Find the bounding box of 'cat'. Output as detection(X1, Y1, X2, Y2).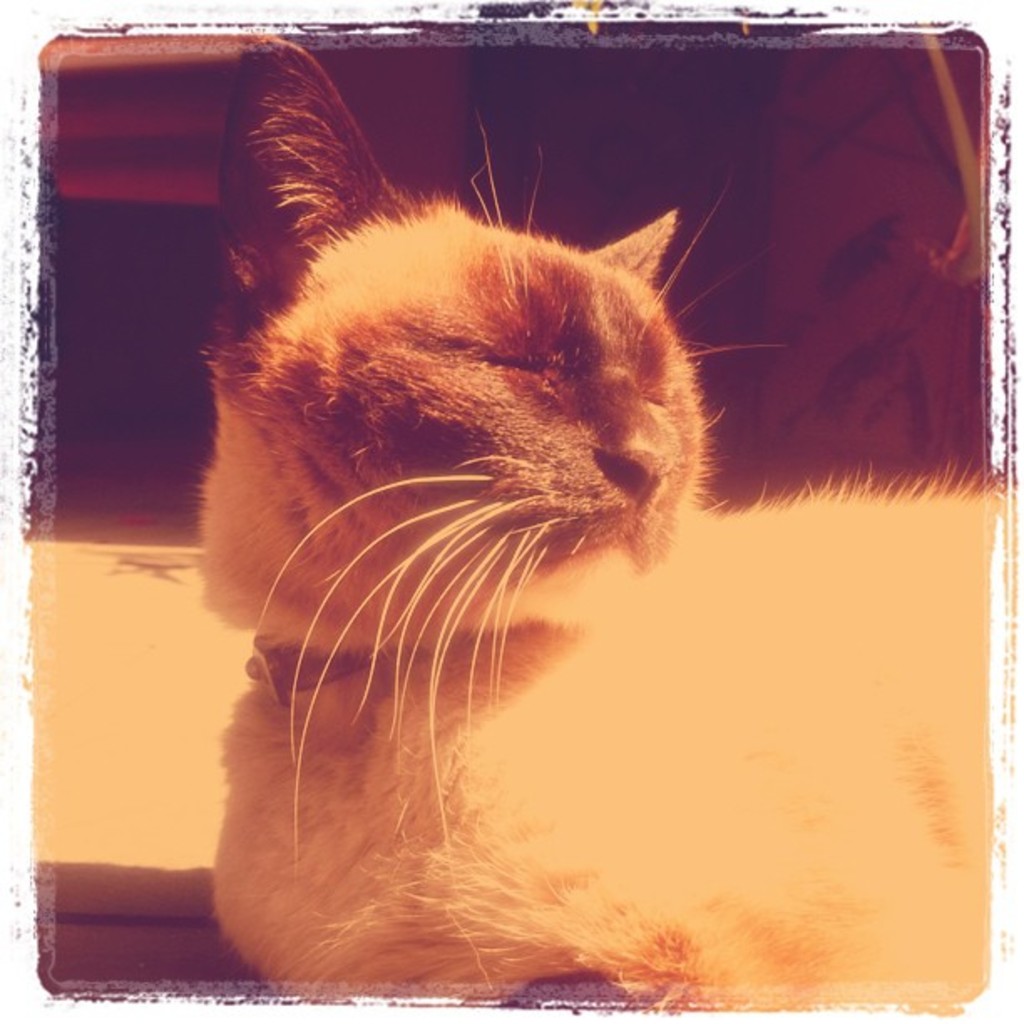
detection(209, 38, 1001, 1006).
